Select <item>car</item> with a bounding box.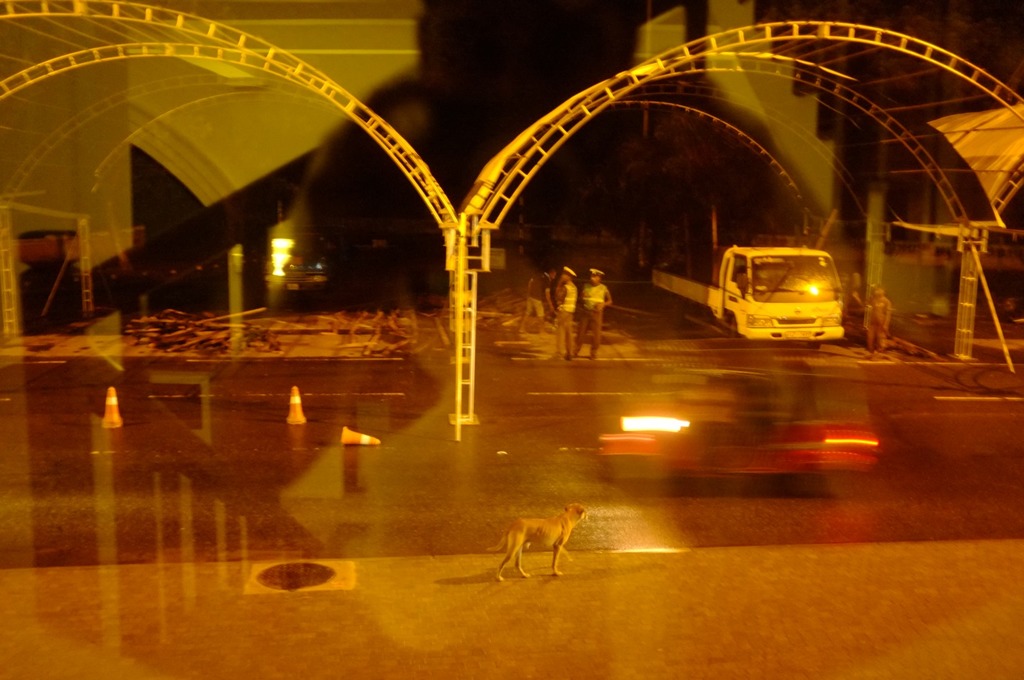
262/226/336/295.
